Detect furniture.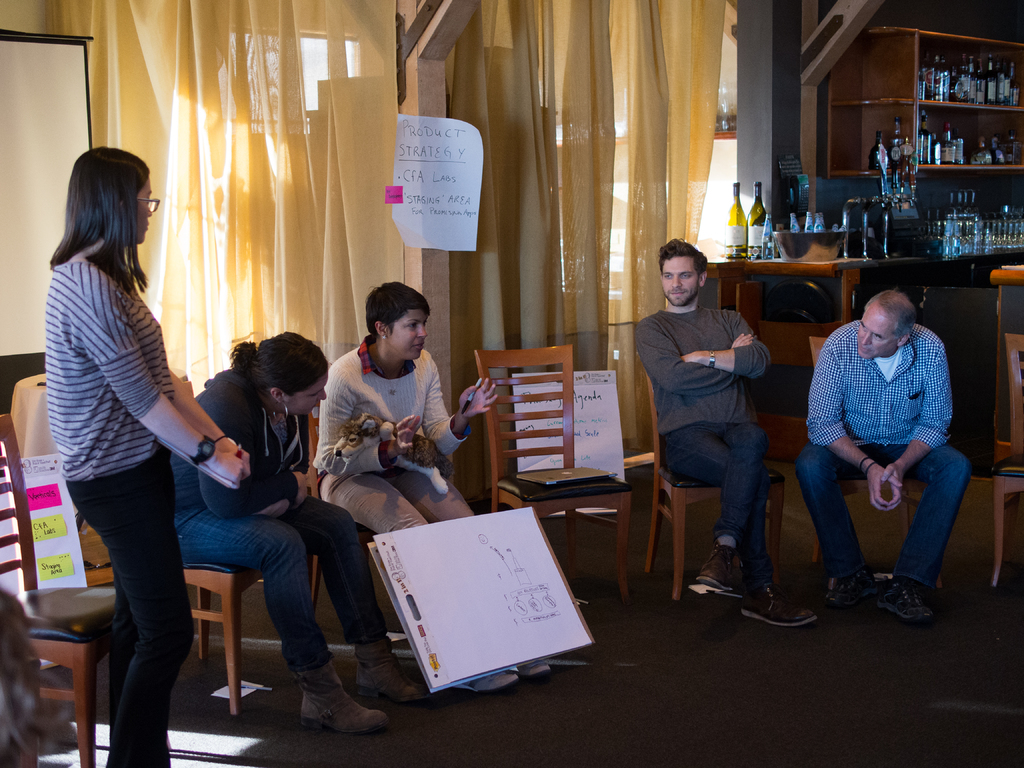
Detected at (x1=307, y1=408, x2=376, y2=606).
